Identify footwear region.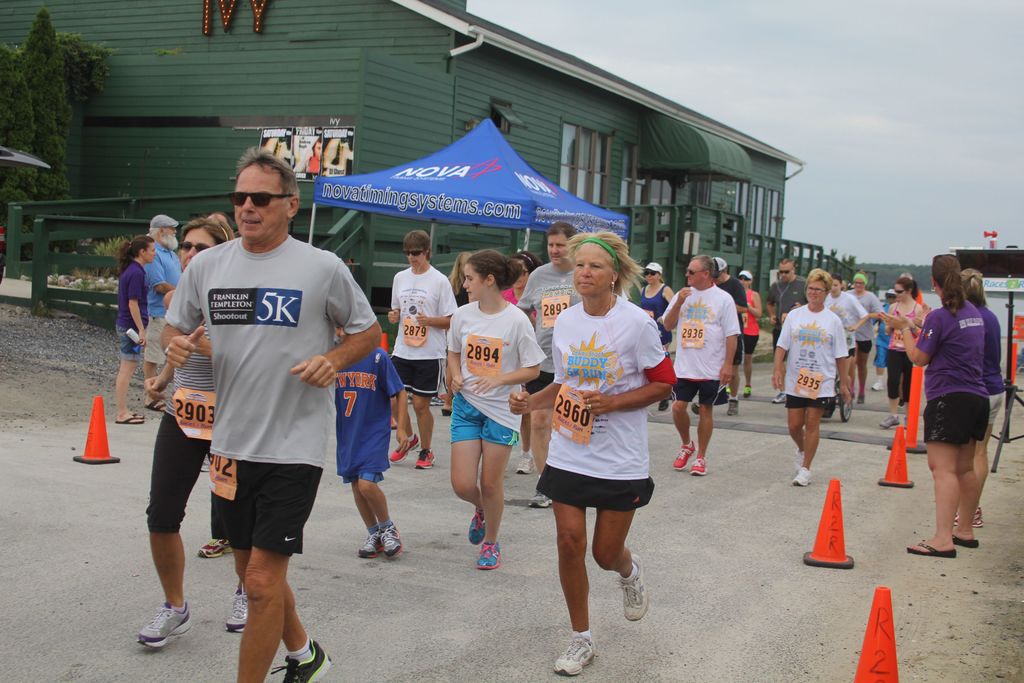
Region: (138, 598, 189, 652).
